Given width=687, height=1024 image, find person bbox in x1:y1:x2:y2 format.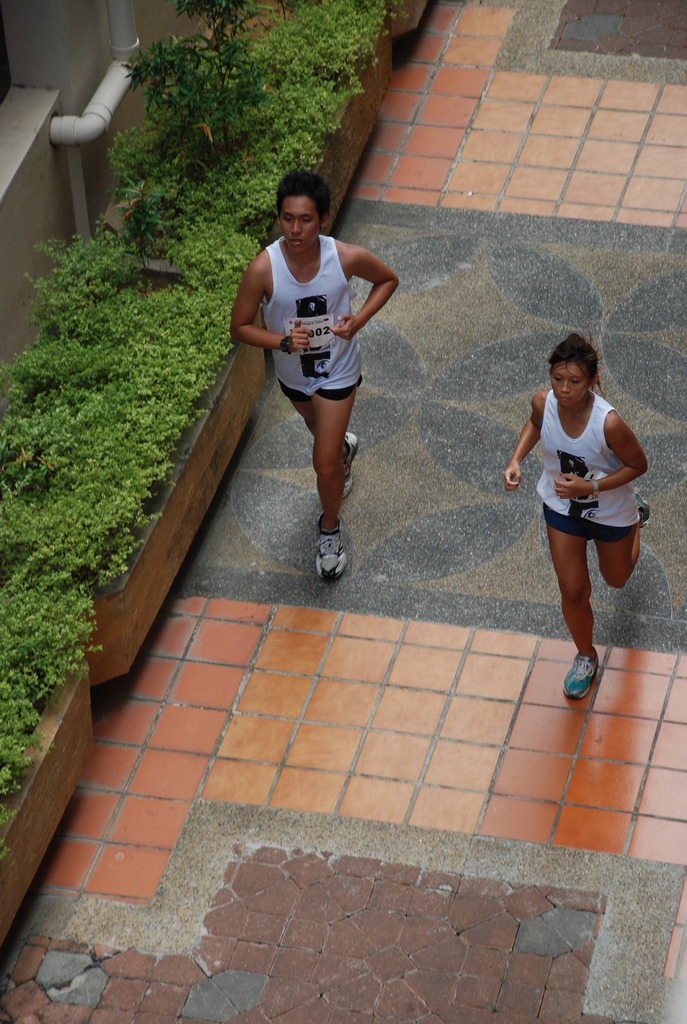
242:171:397:575.
